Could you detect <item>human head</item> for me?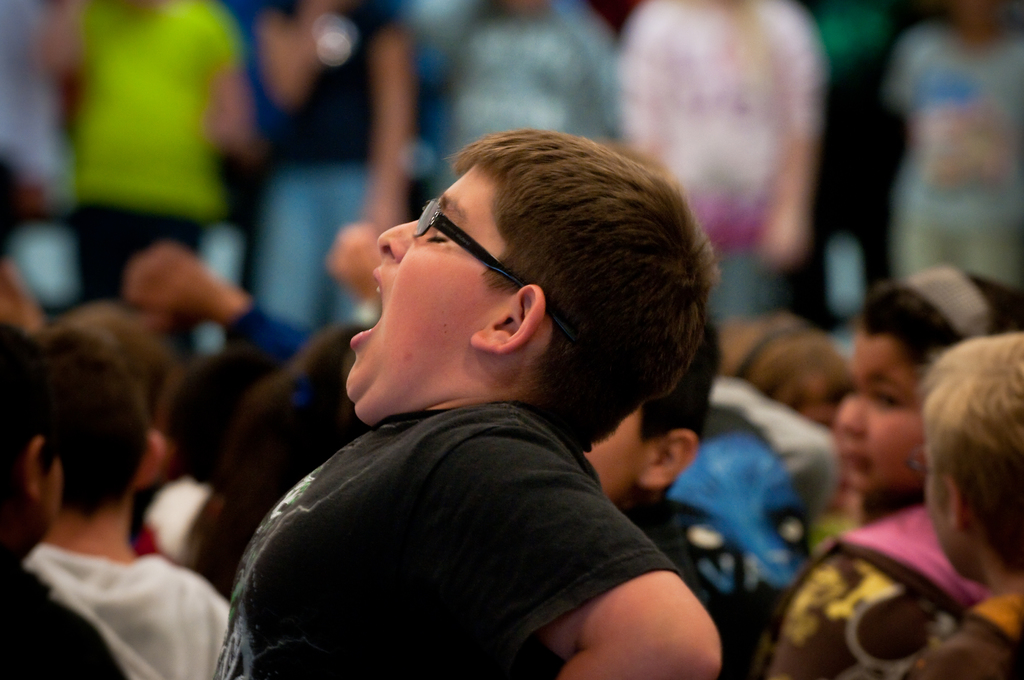
Detection result: bbox=(344, 129, 721, 454).
